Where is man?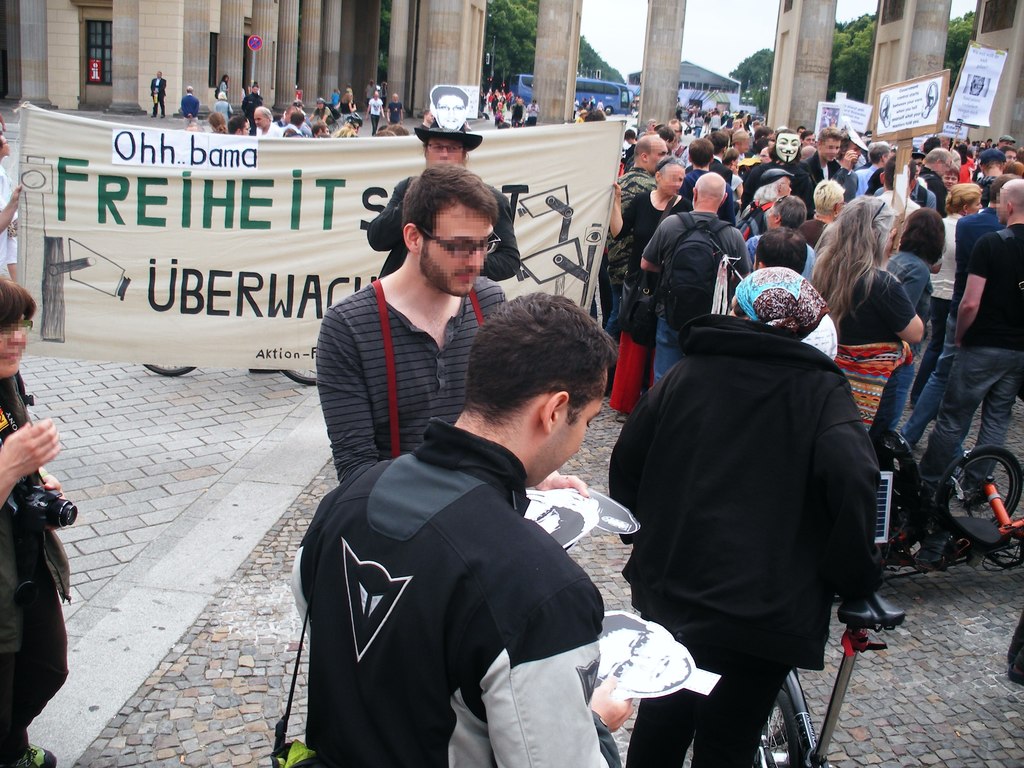
left=639, top=172, right=751, bottom=380.
